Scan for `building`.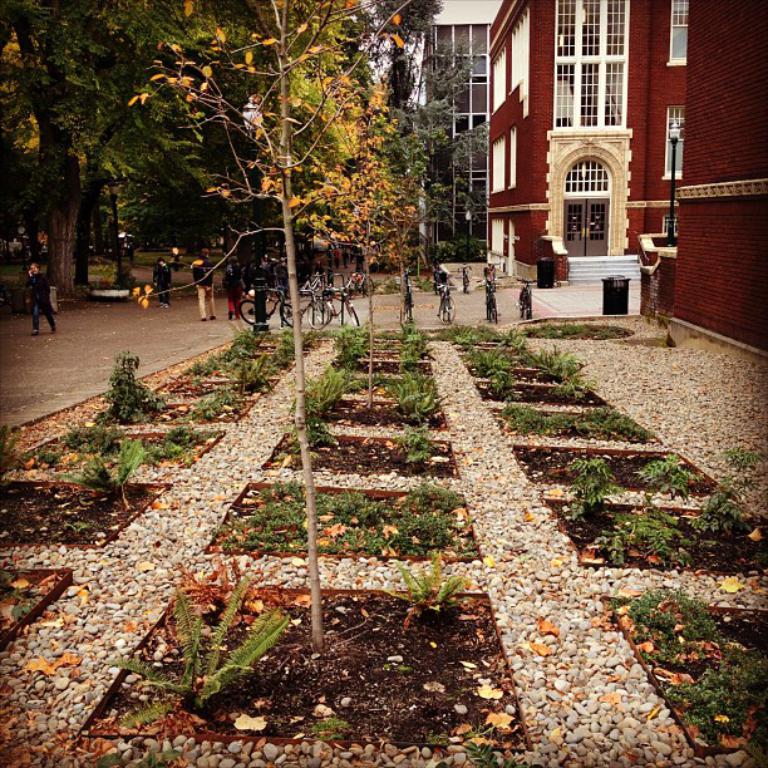
Scan result: select_region(425, 20, 498, 238).
